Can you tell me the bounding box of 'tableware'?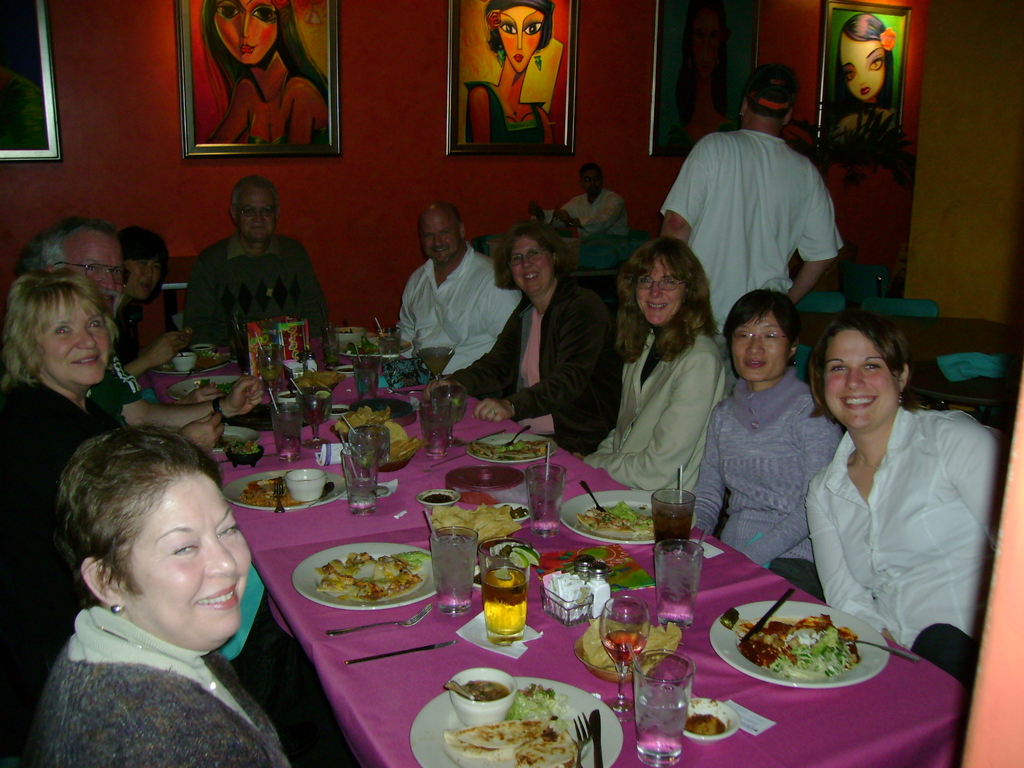
BBox(429, 524, 476, 612).
